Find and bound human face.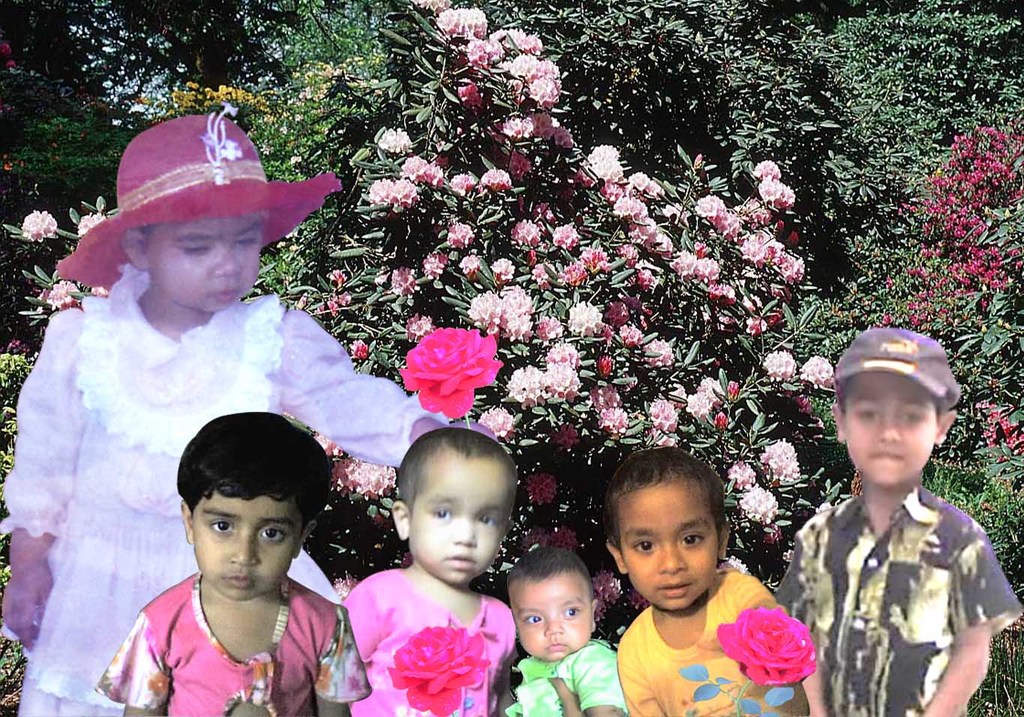
Bound: <box>623,481,719,610</box>.
